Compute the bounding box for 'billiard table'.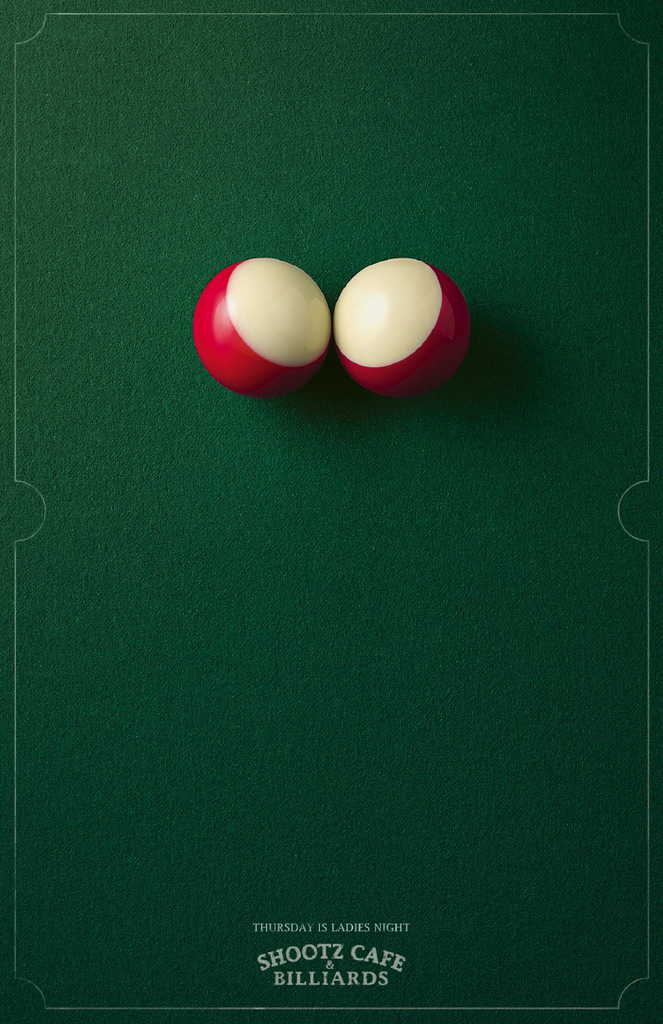
locate(0, 0, 662, 1023).
